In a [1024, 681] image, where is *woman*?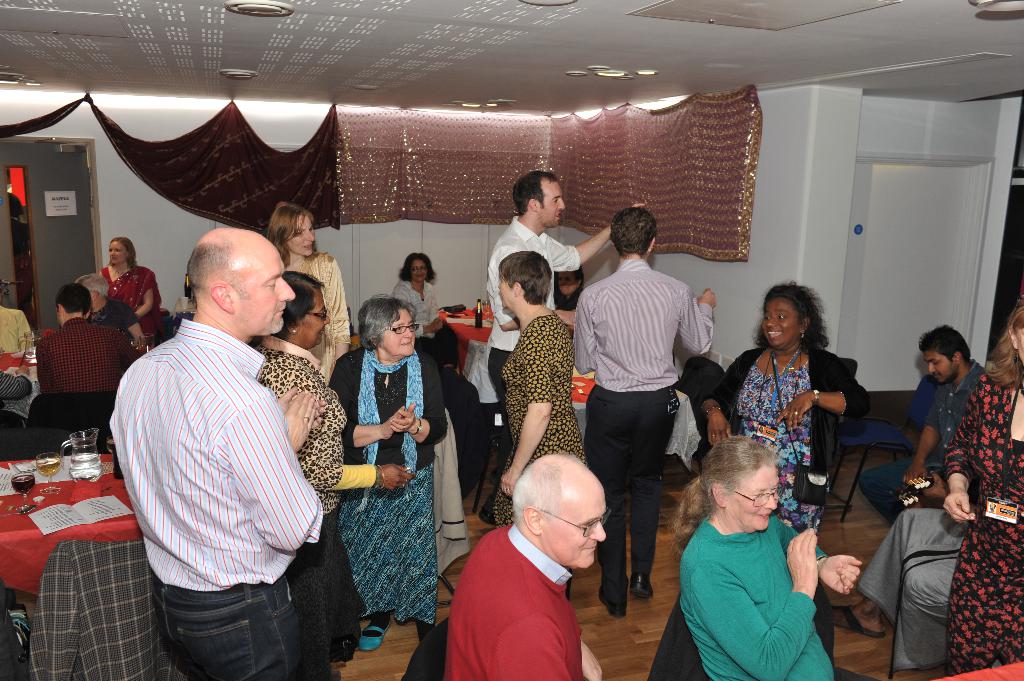
box(937, 297, 1023, 680).
